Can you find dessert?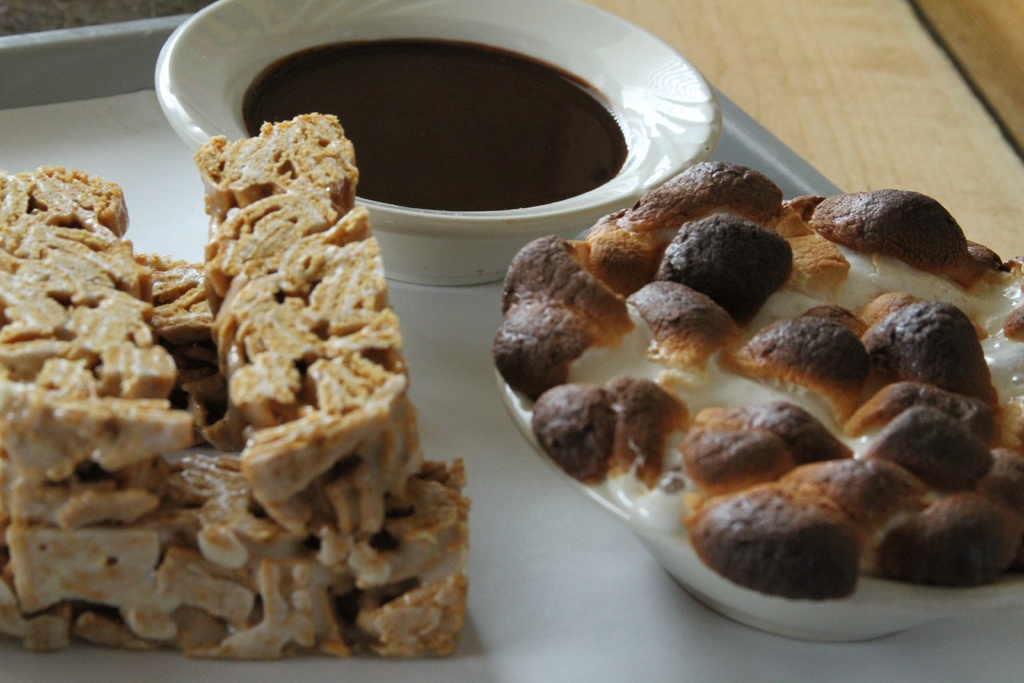
Yes, bounding box: [x1=489, y1=158, x2=1023, y2=650].
